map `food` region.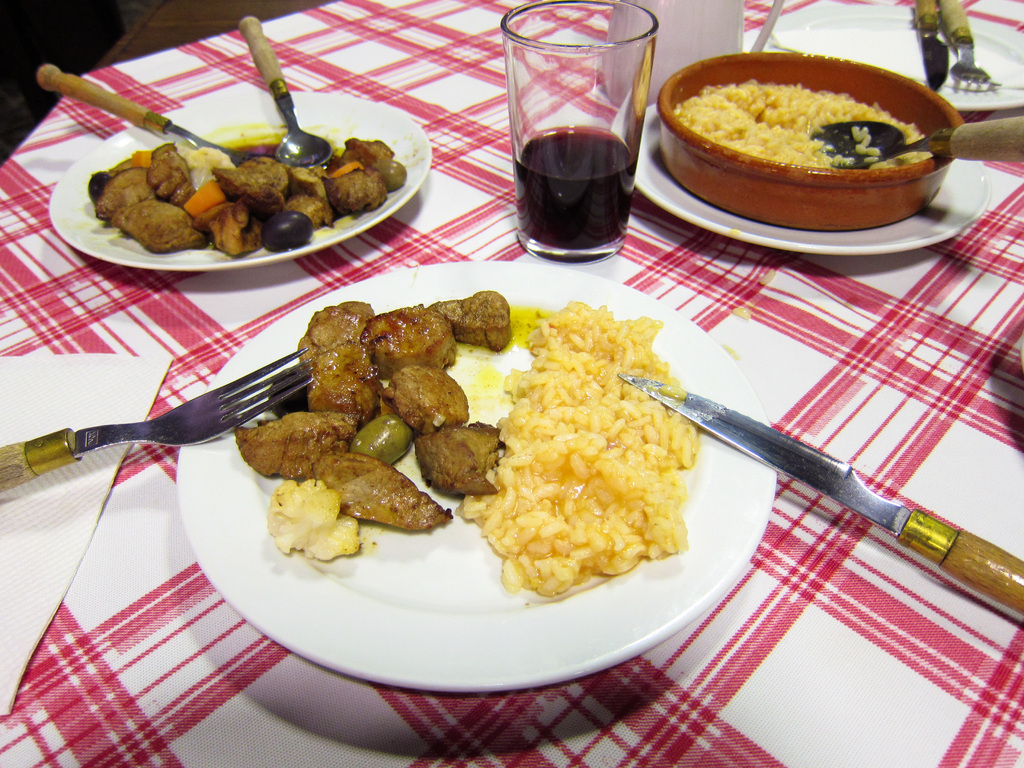
Mapped to 111:193:204:252.
